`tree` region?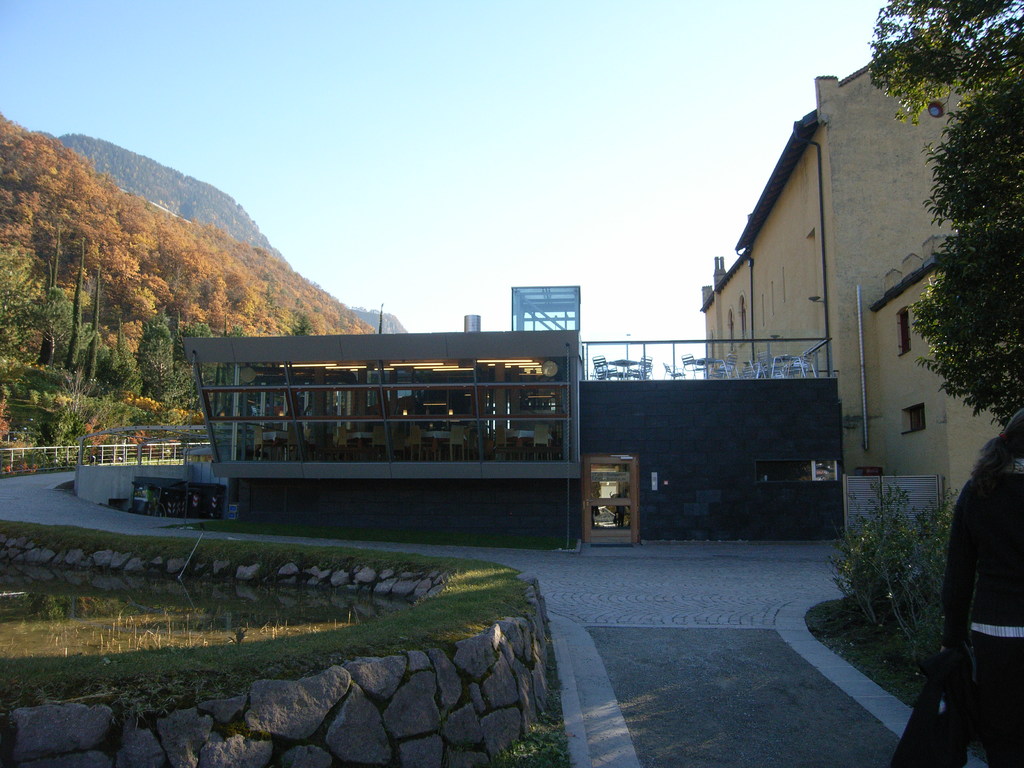
left=62, top=239, right=86, bottom=372
